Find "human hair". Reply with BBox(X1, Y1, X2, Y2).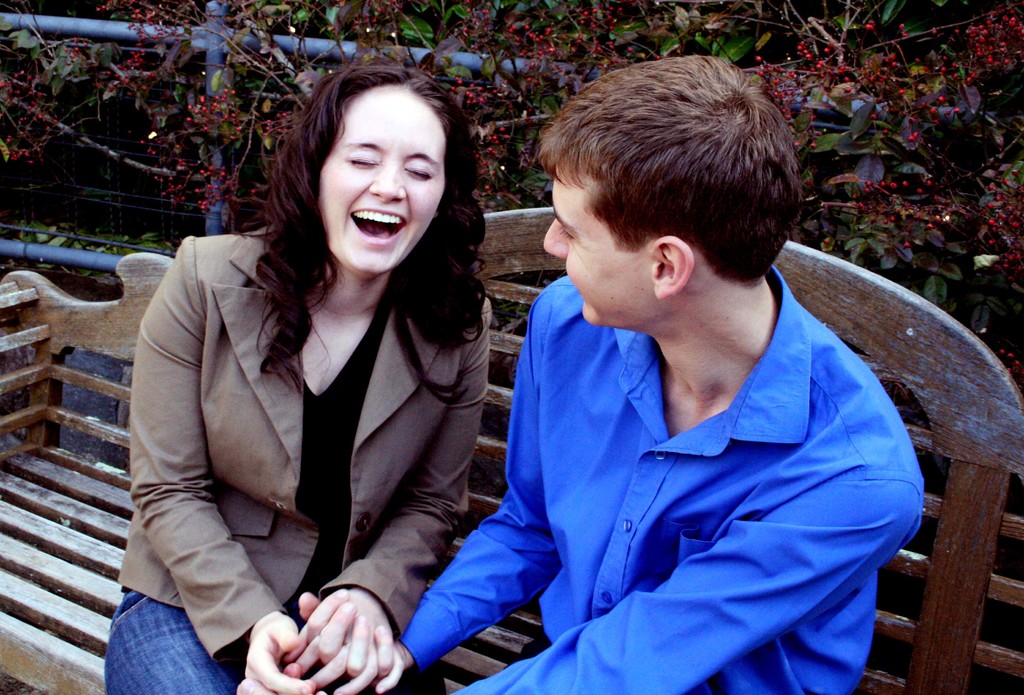
BBox(244, 55, 491, 410).
